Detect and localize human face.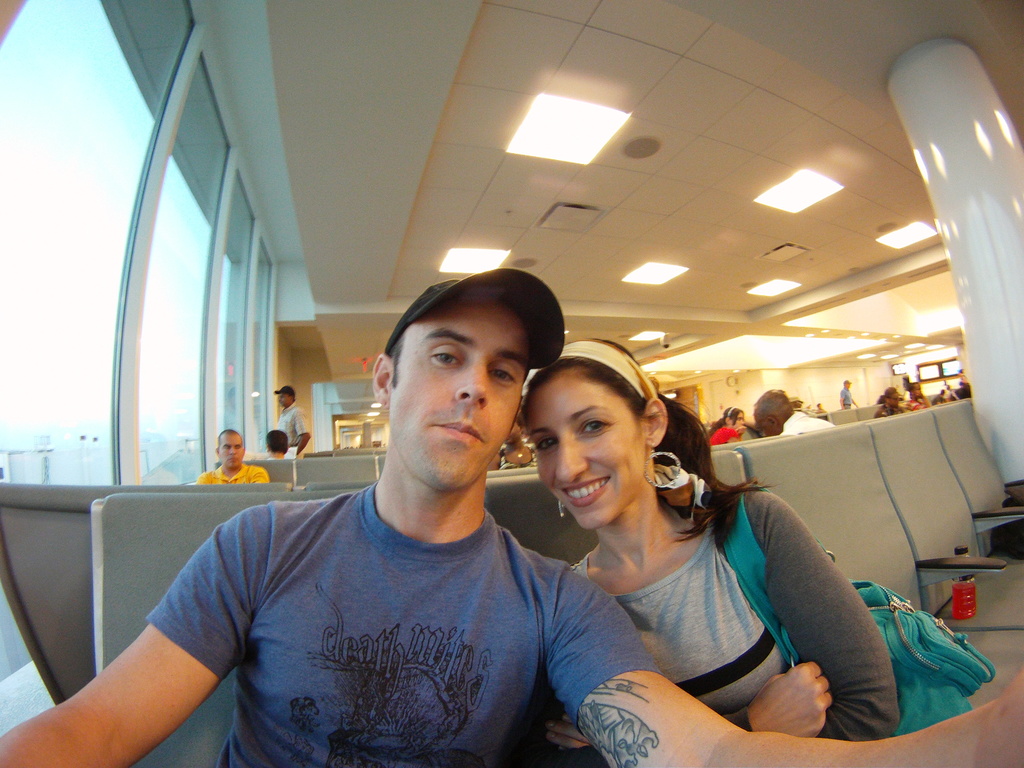
Localized at box(844, 381, 854, 388).
